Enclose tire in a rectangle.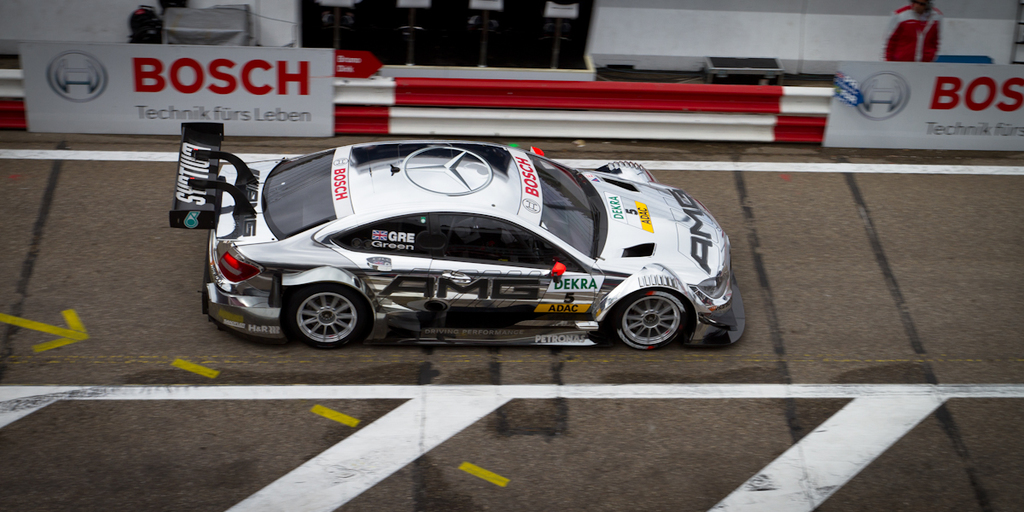
detection(287, 286, 364, 349).
